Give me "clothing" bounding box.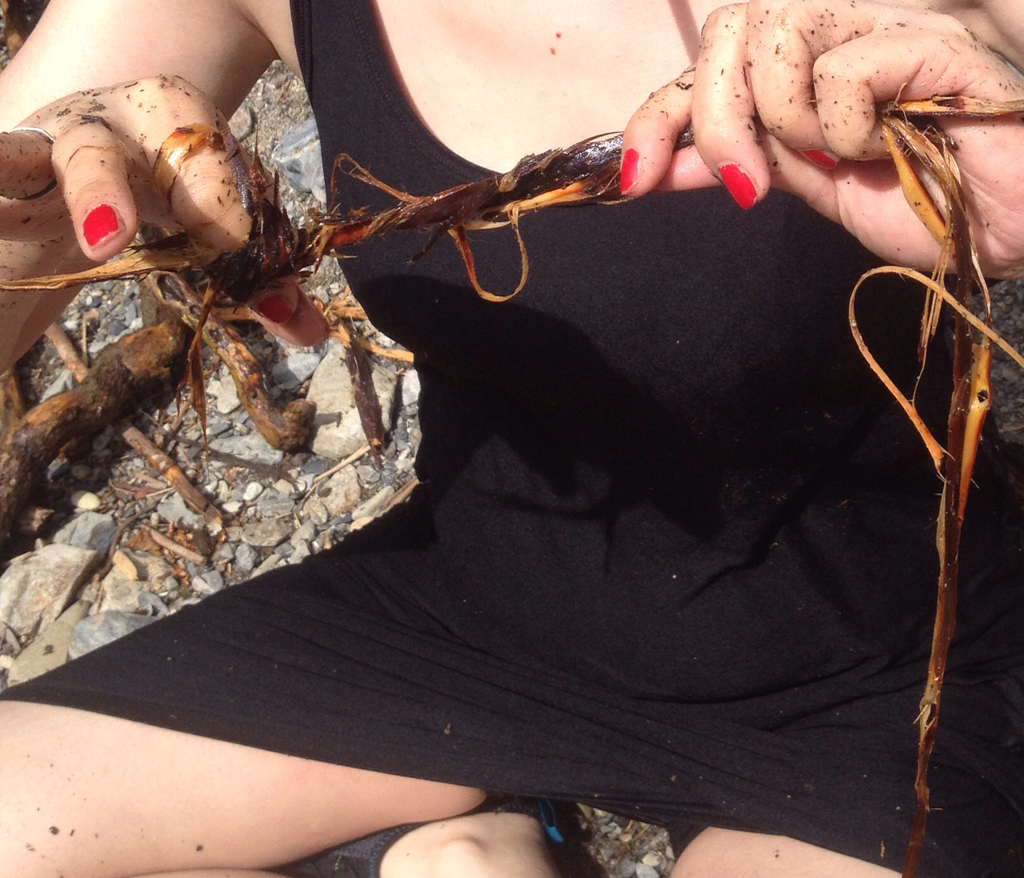
{"left": 0, "top": 0, "right": 1023, "bottom": 877}.
